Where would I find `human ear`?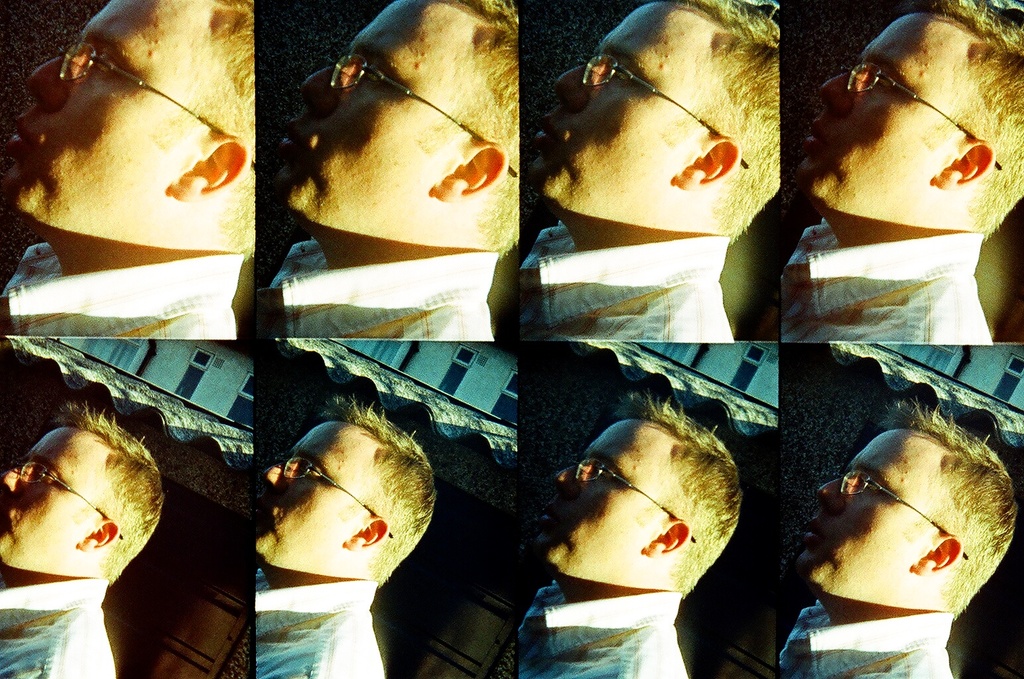
At (x1=167, y1=134, x2=247, y2=202).
